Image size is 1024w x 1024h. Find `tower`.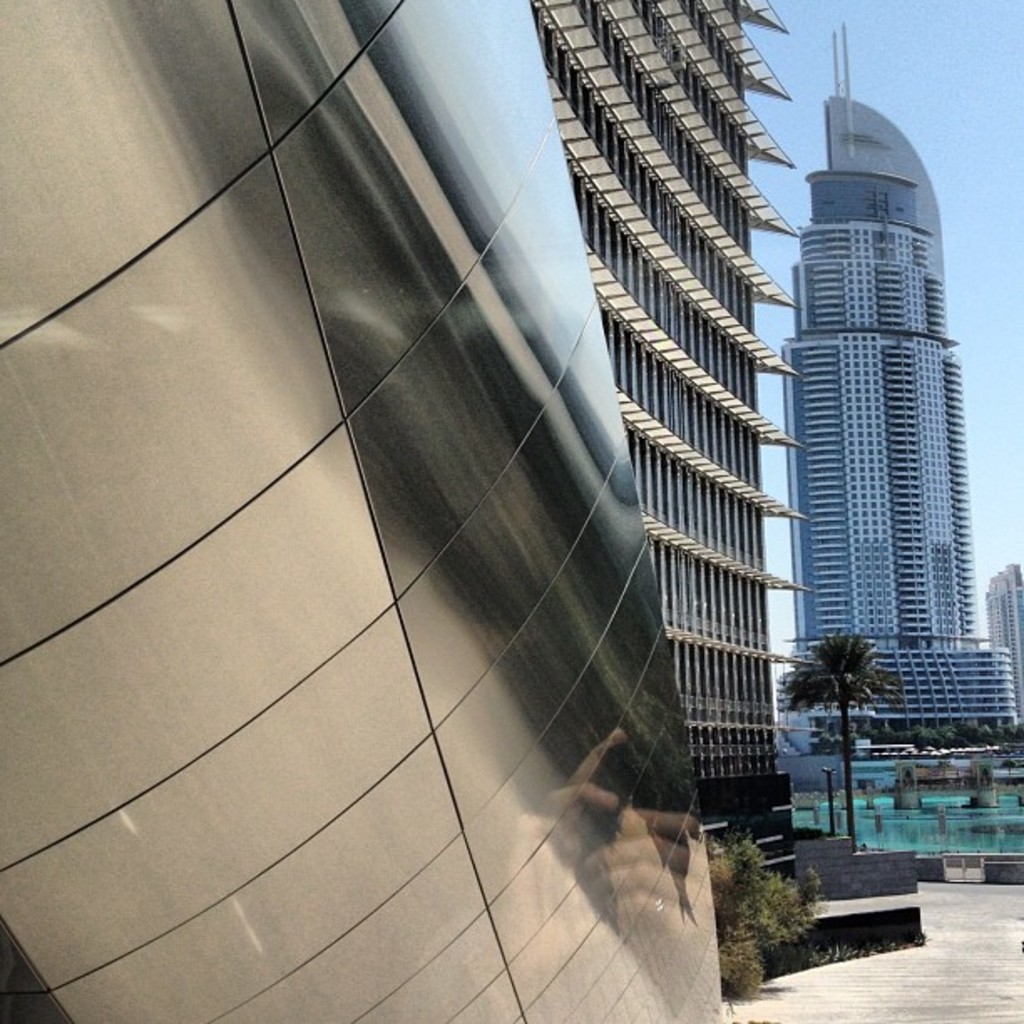
region(0, 0, 791, 1022).
